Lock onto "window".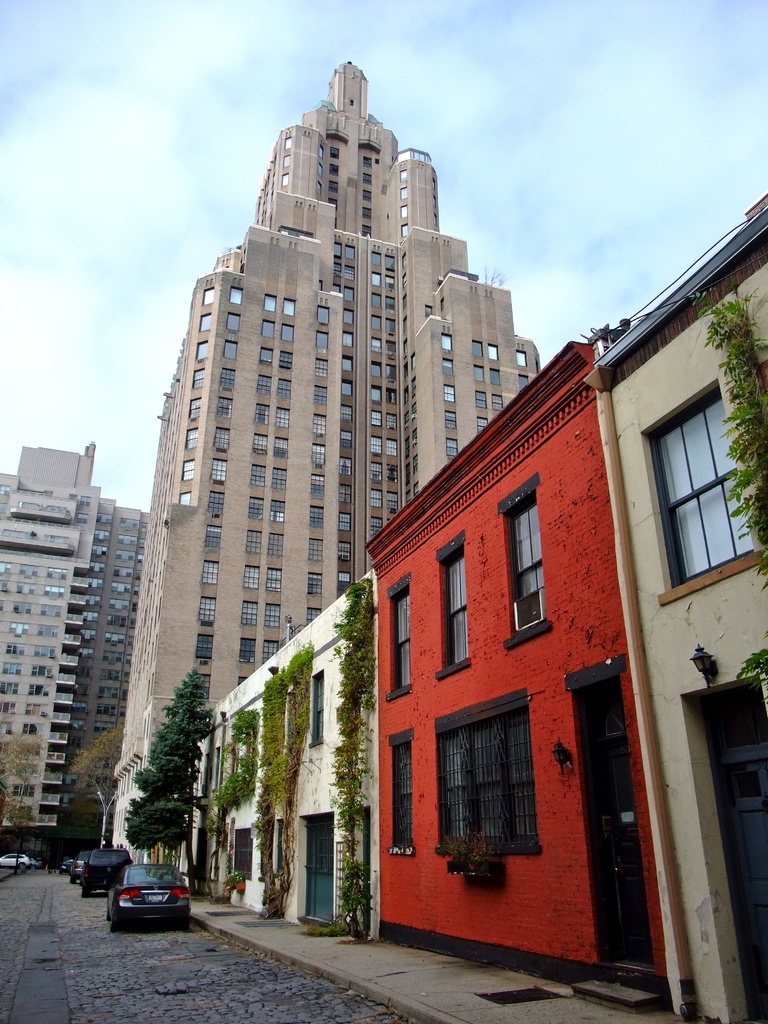
Locked: (x1=186, y1=397, x2=198, y2=418).
